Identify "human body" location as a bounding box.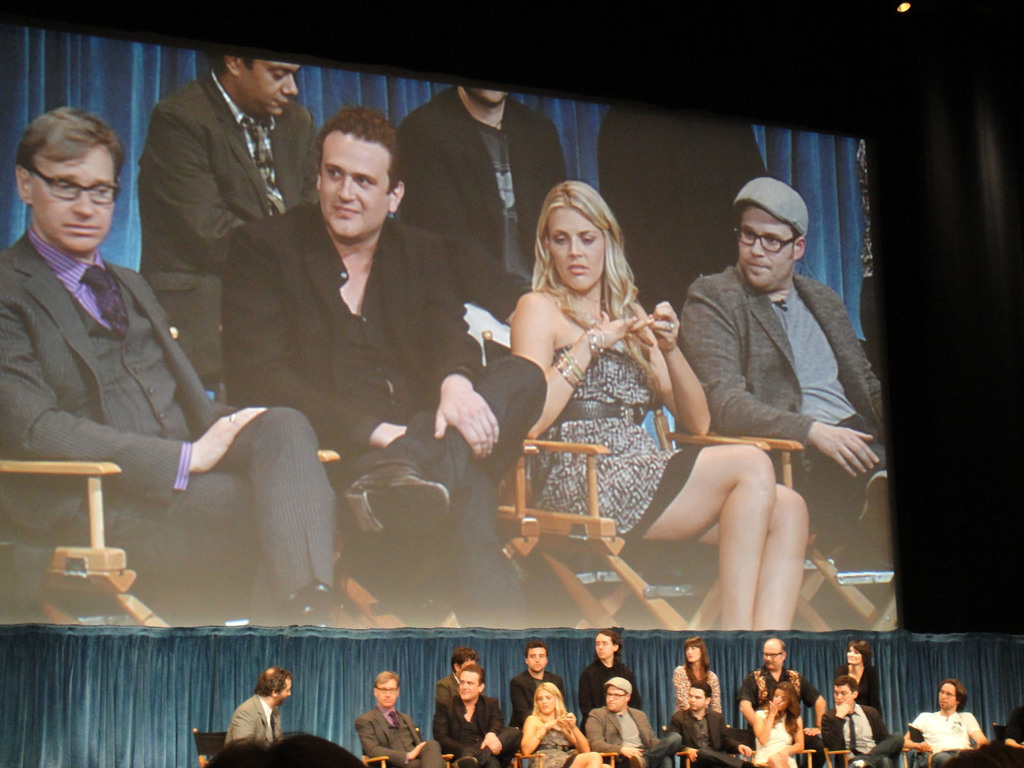
[588, 706, 675, 763].
